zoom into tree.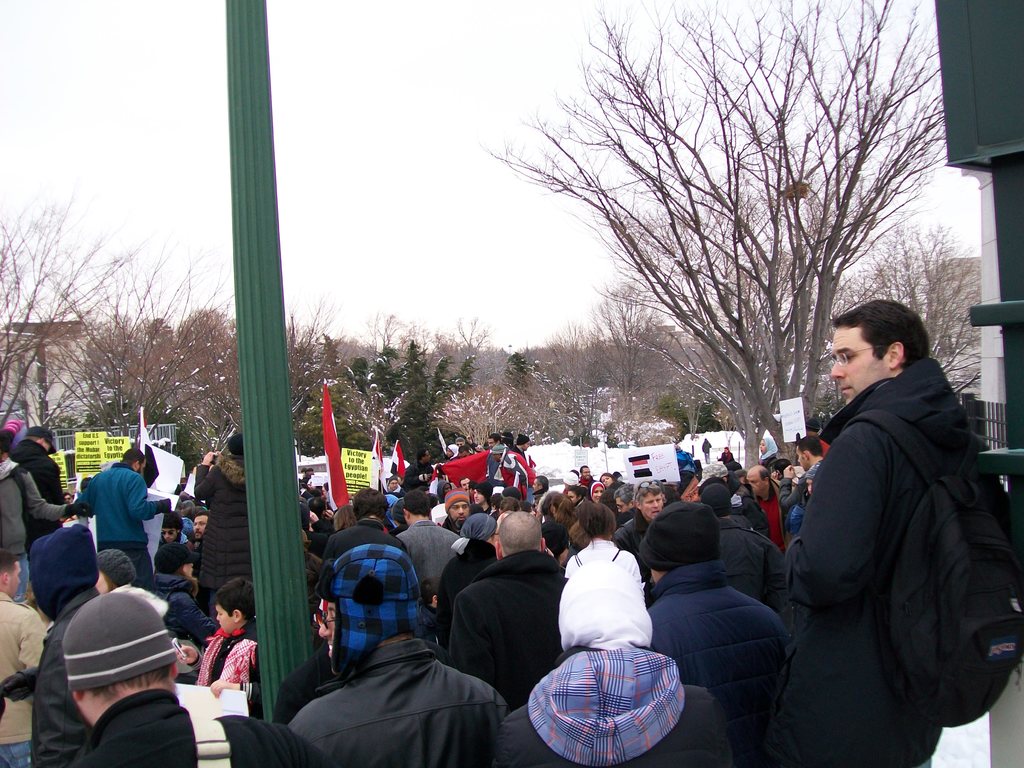
Zoom target: 439 375 556 451.
